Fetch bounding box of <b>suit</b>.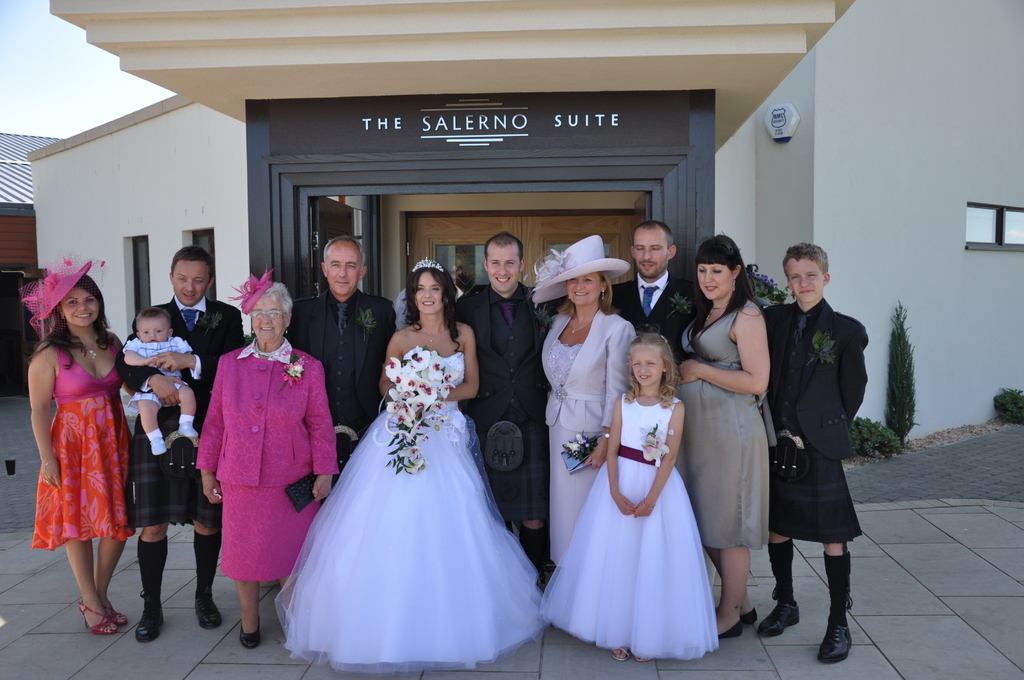
Bbox: select_region(136, 294, 253, 441).
